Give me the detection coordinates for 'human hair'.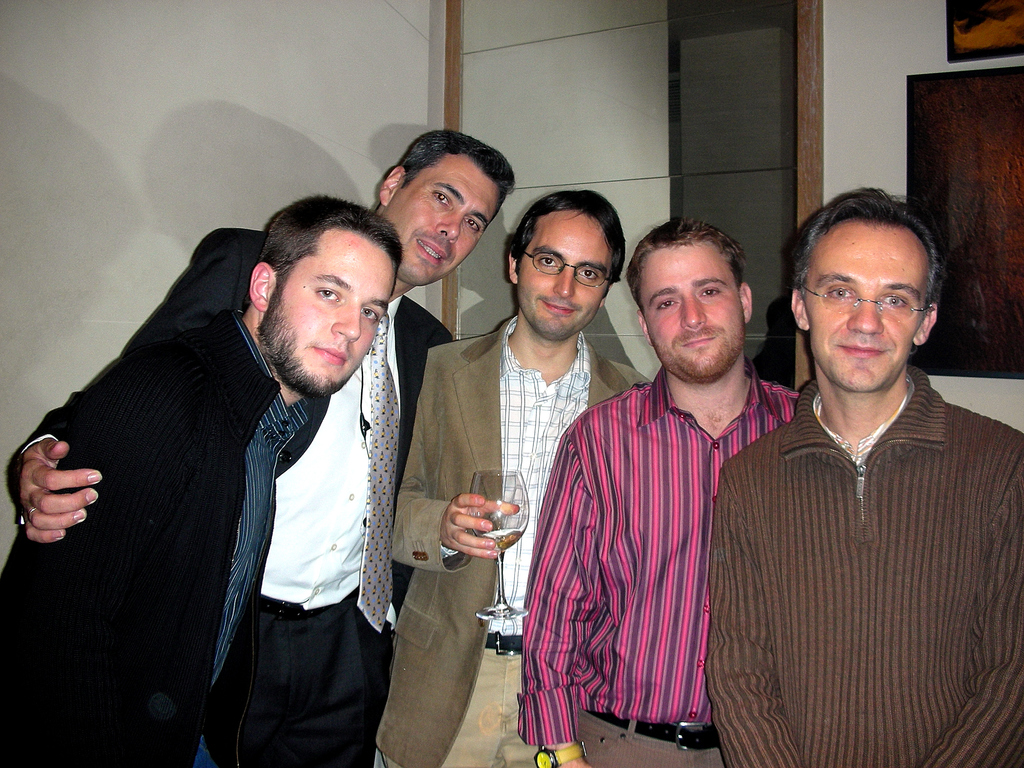
region(627, 216, 748, 340).
